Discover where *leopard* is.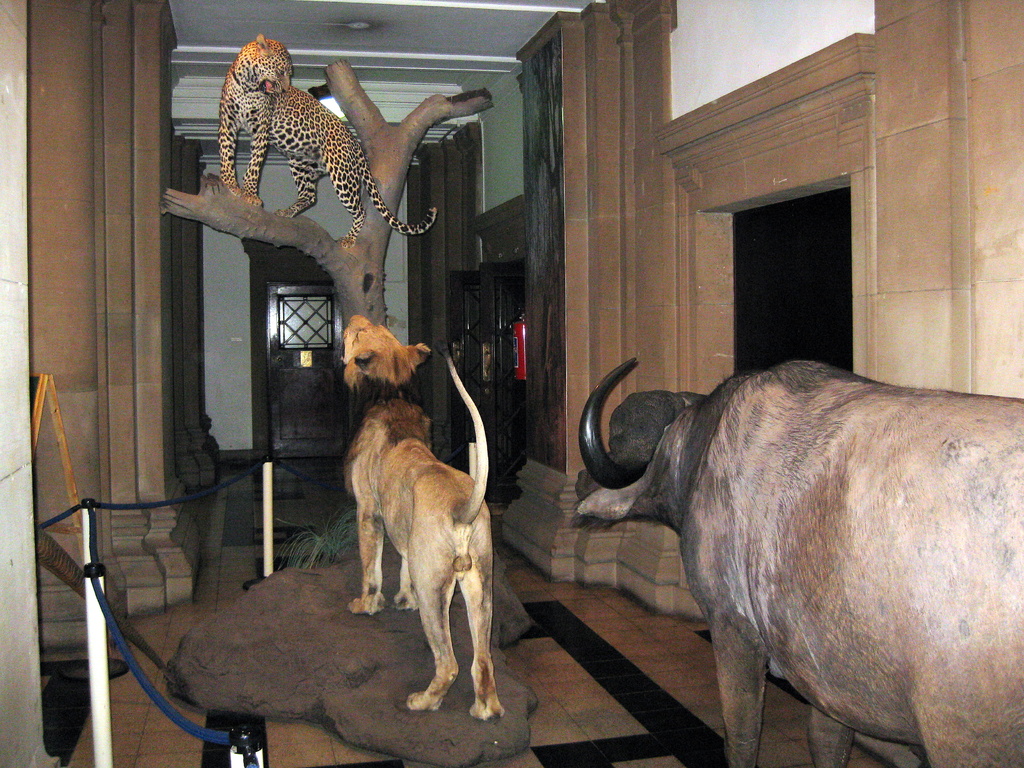
Discovered at pyautogui.locateOnScreen(216, 31, 435, 243).
